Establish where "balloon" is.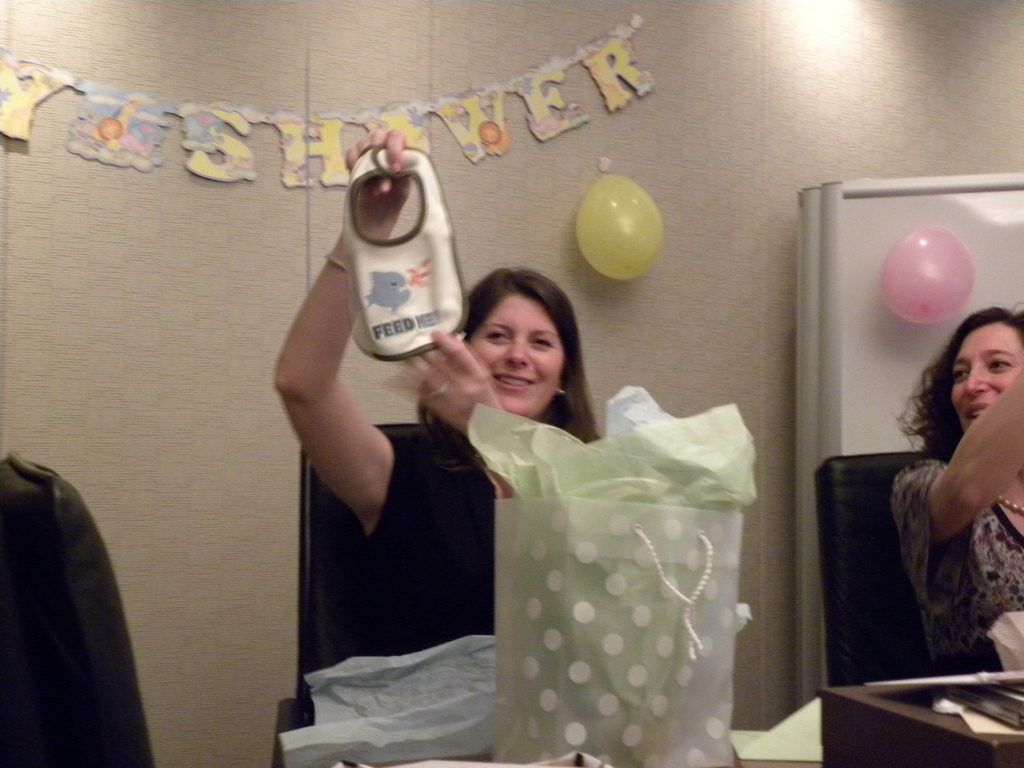
Established at 880/225/973/326.
